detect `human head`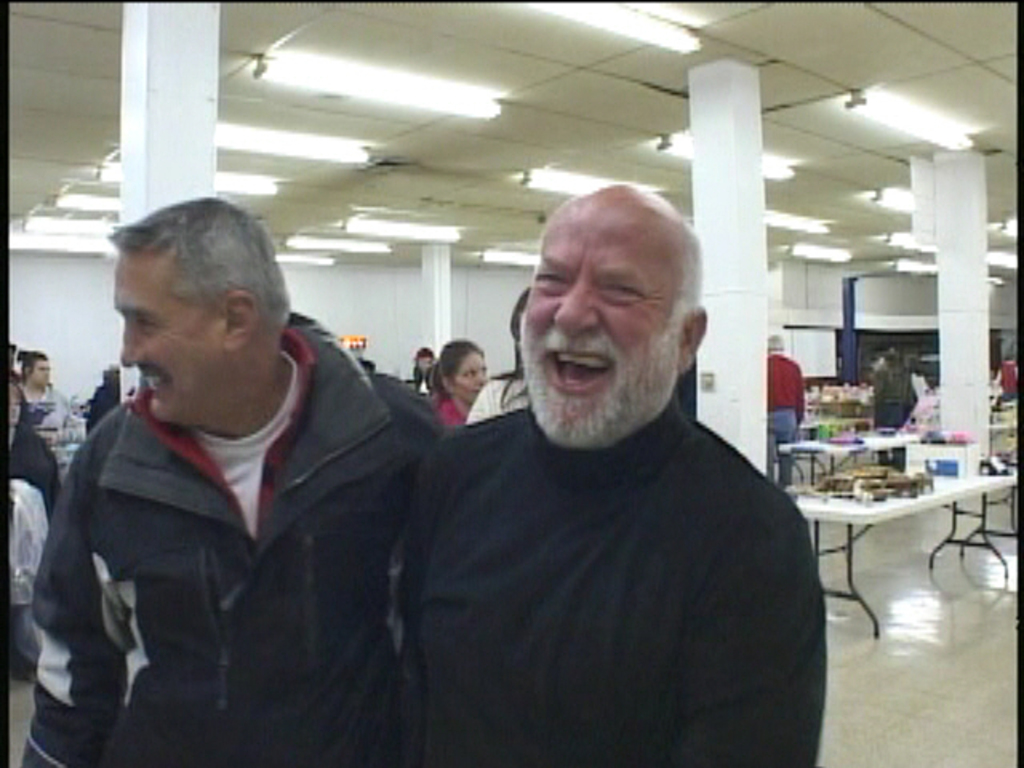
(x1=21, y1=346, x2=53, y2=389)
